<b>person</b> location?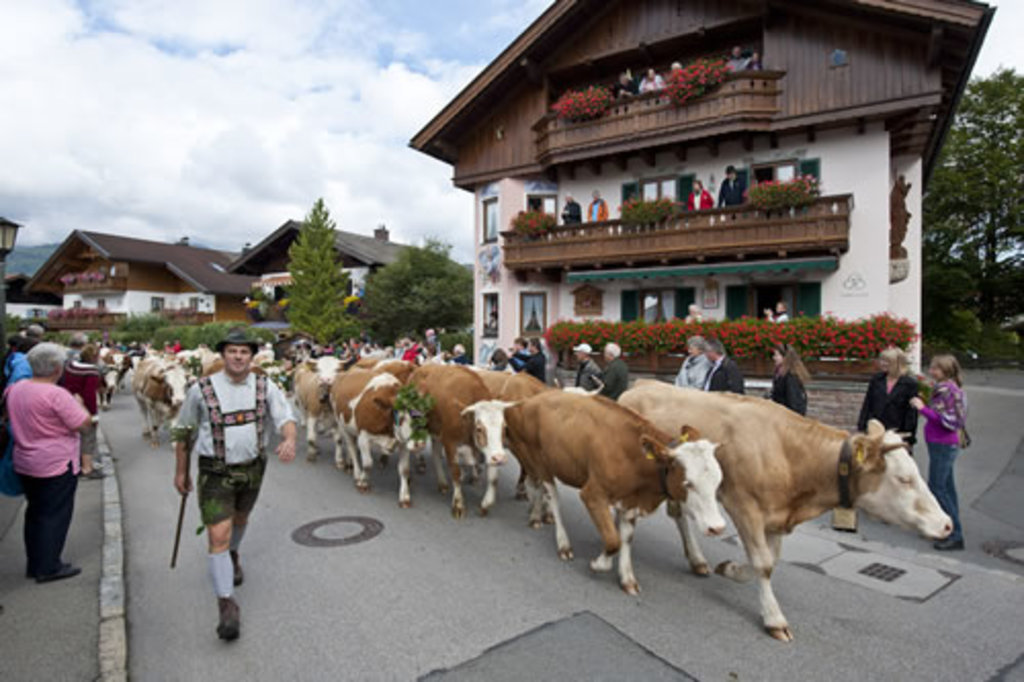
[500,332,539,373]
